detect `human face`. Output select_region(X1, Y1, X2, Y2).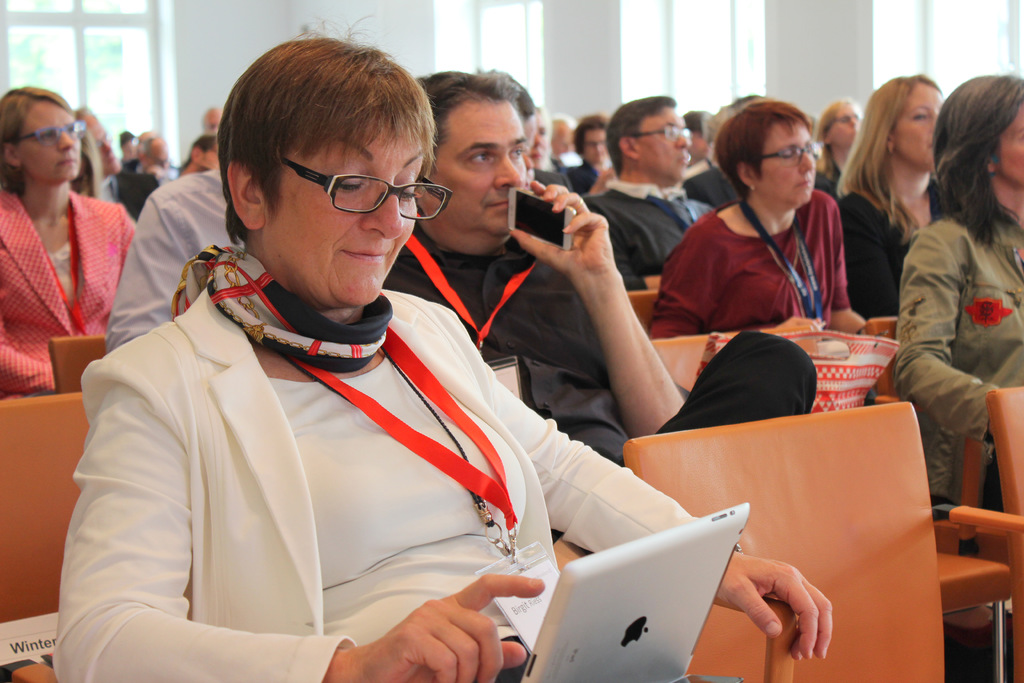
select_region(26, 95, 73, 178).
